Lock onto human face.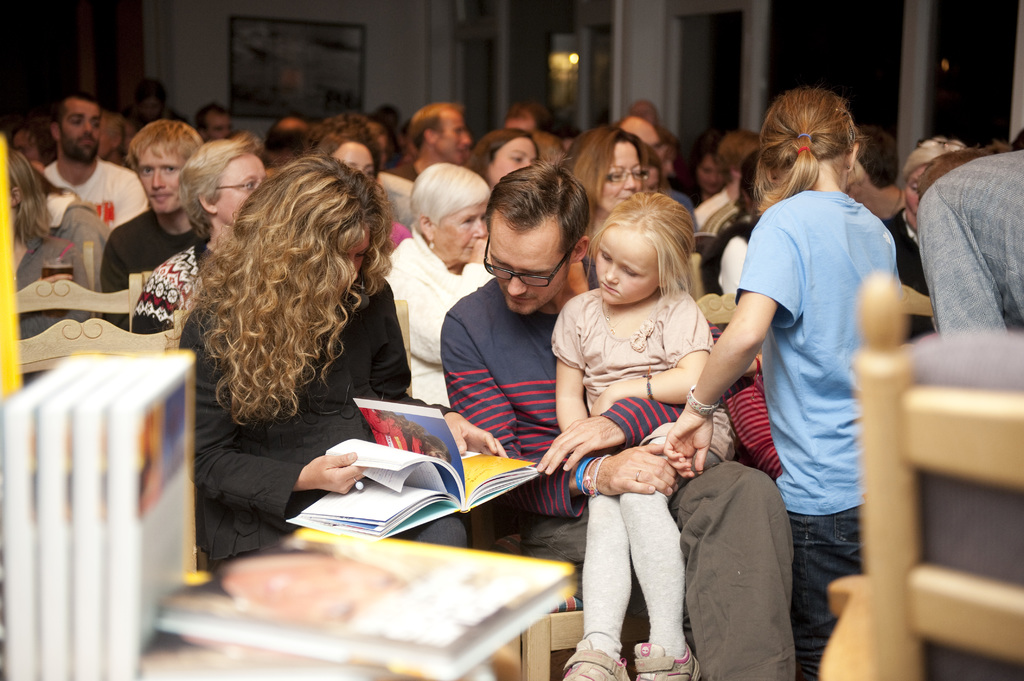
Locked: select_region(599, 140, 638, 220).
